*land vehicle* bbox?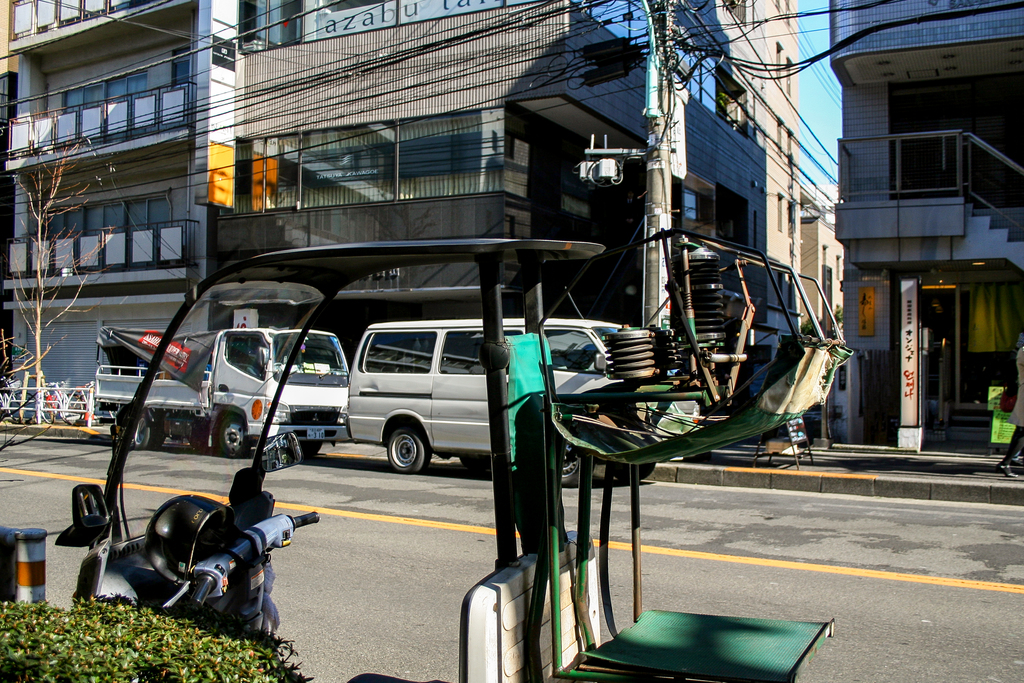
left=52, top=241, right=846, bottom=682
